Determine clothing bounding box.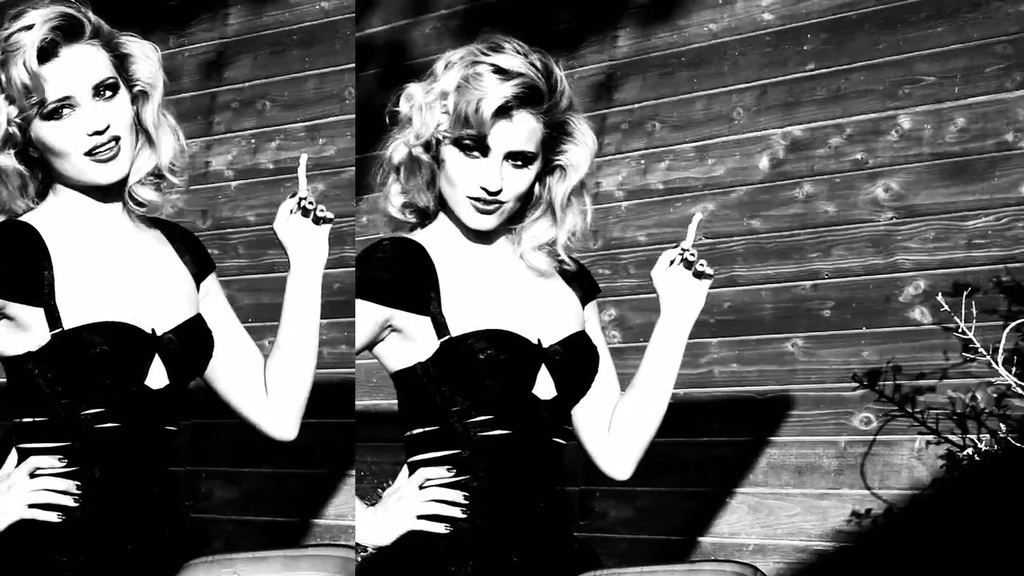
Determined: [354,236,608,573].
